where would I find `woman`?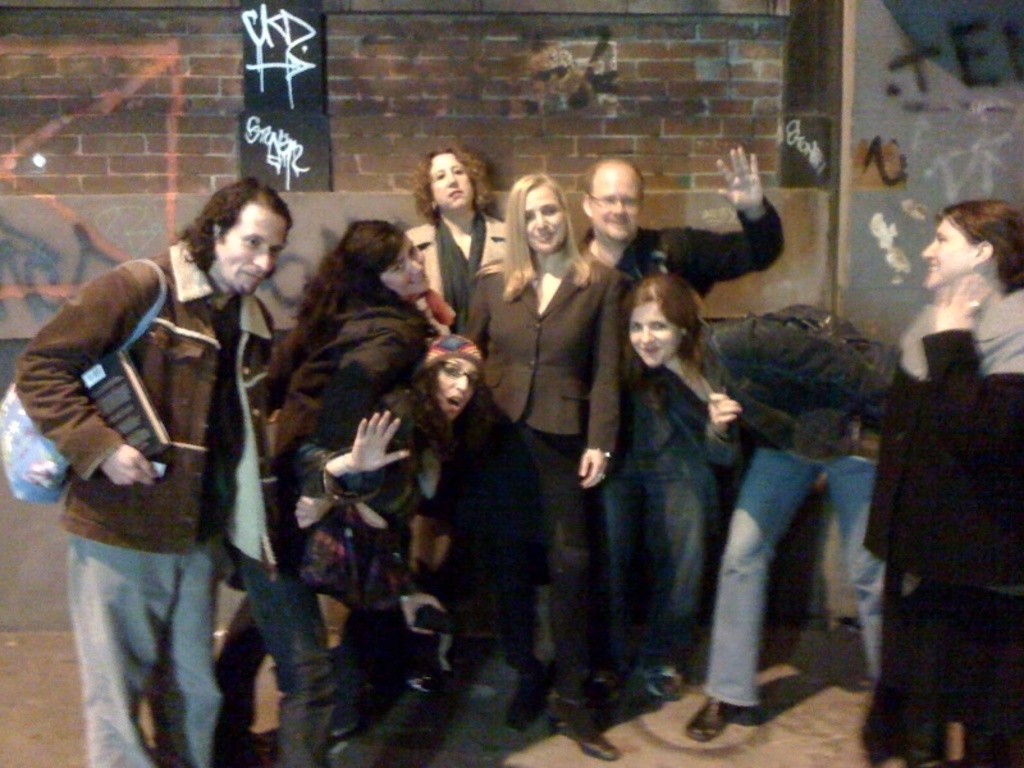
At (x1=480, y1=188, x2=622, y2=742).
